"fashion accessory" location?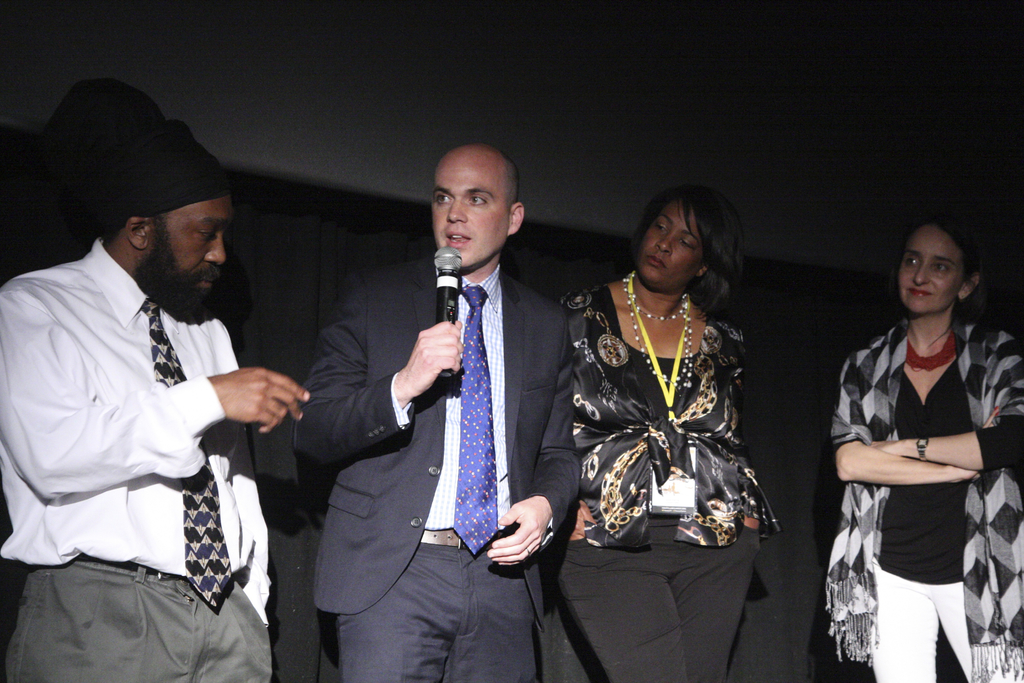
crop(618, 275, 696, 395)
